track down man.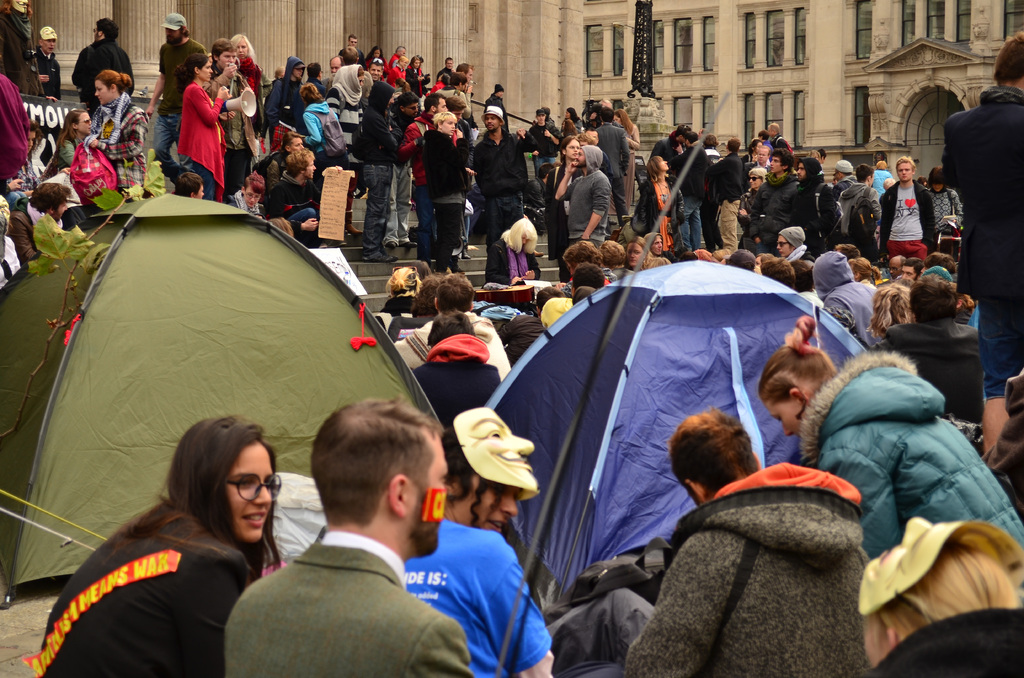
Tracked to 260:51:310:160.
